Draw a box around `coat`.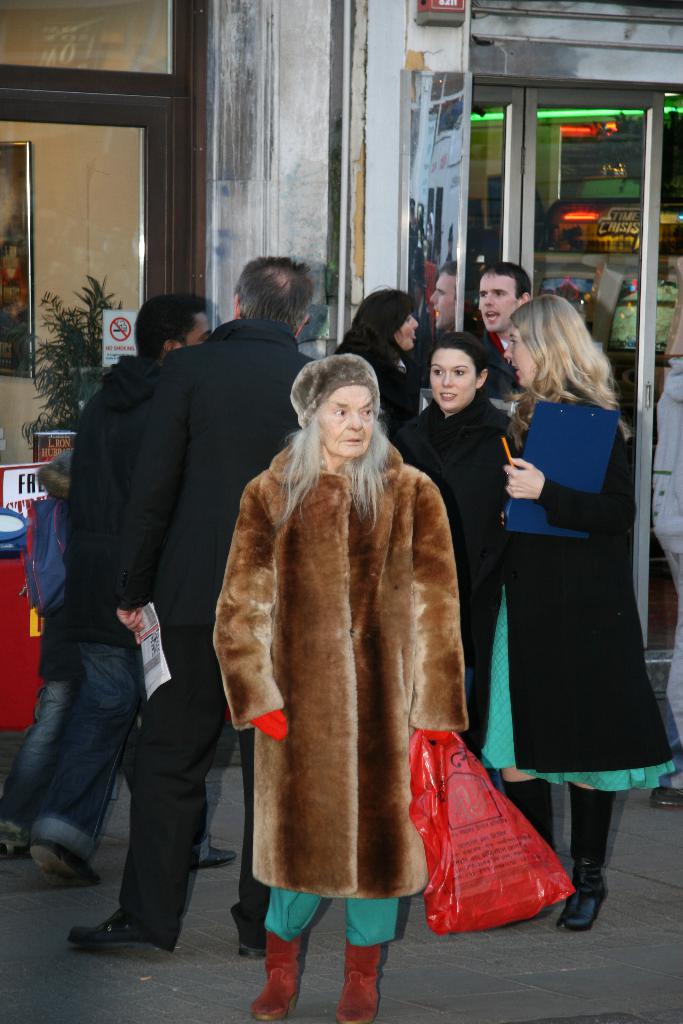
locate(58, 342, 147, 653).
